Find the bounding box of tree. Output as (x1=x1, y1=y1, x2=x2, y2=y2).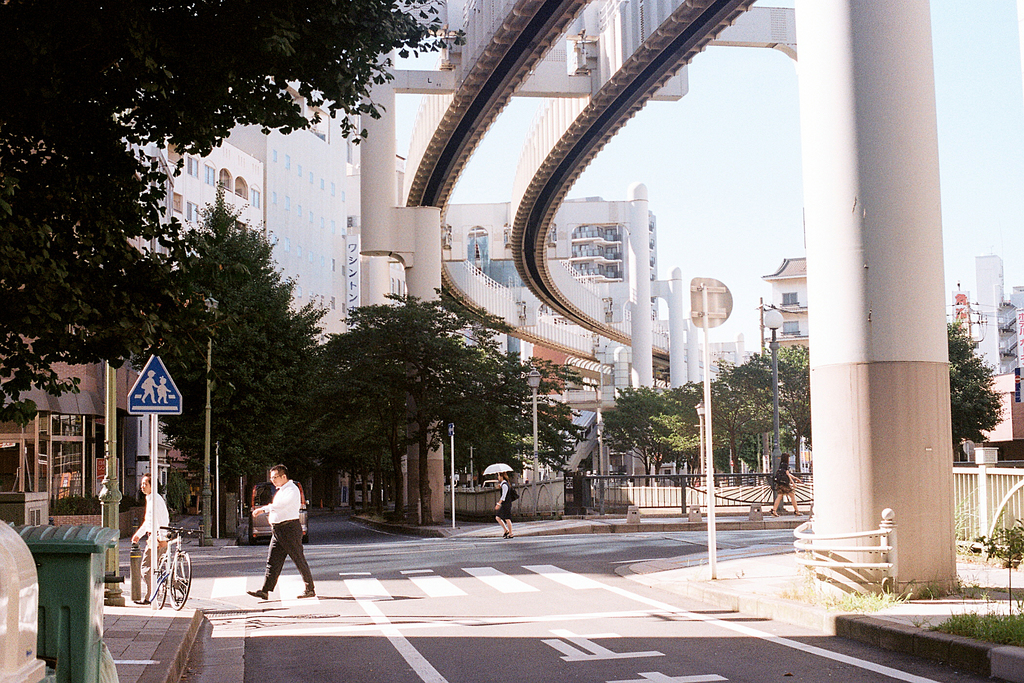
(x1=950, y1=313, x2=1011, y2=470).
